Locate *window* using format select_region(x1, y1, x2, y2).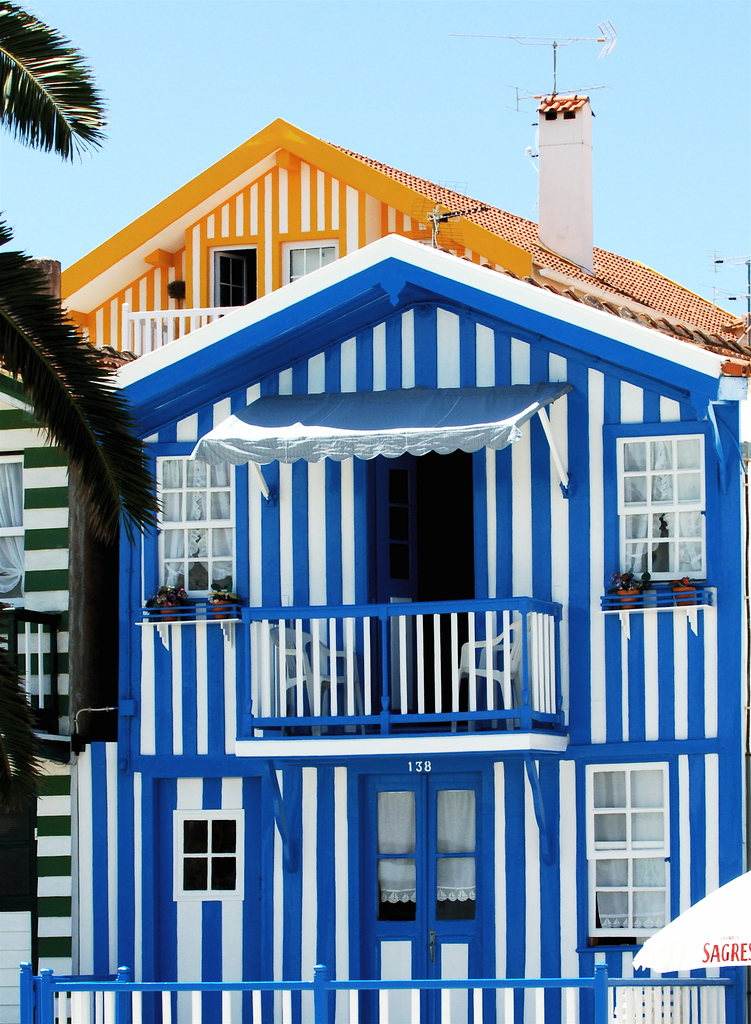
select_region(278, 239, 337, 285).
